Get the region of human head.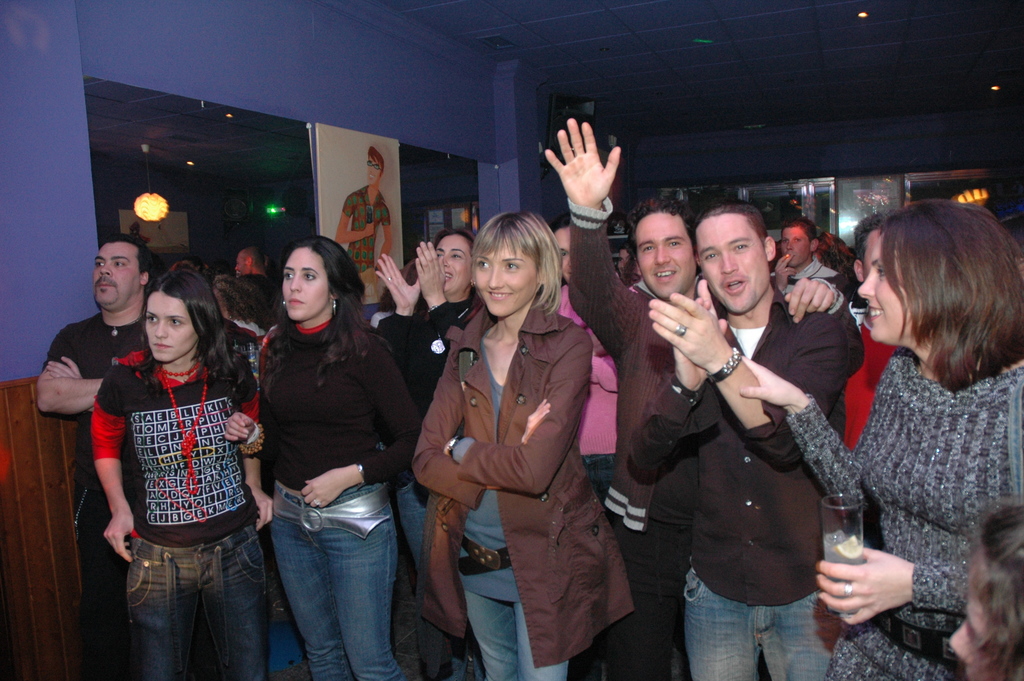
<box>856,200,1023,349</box>.
